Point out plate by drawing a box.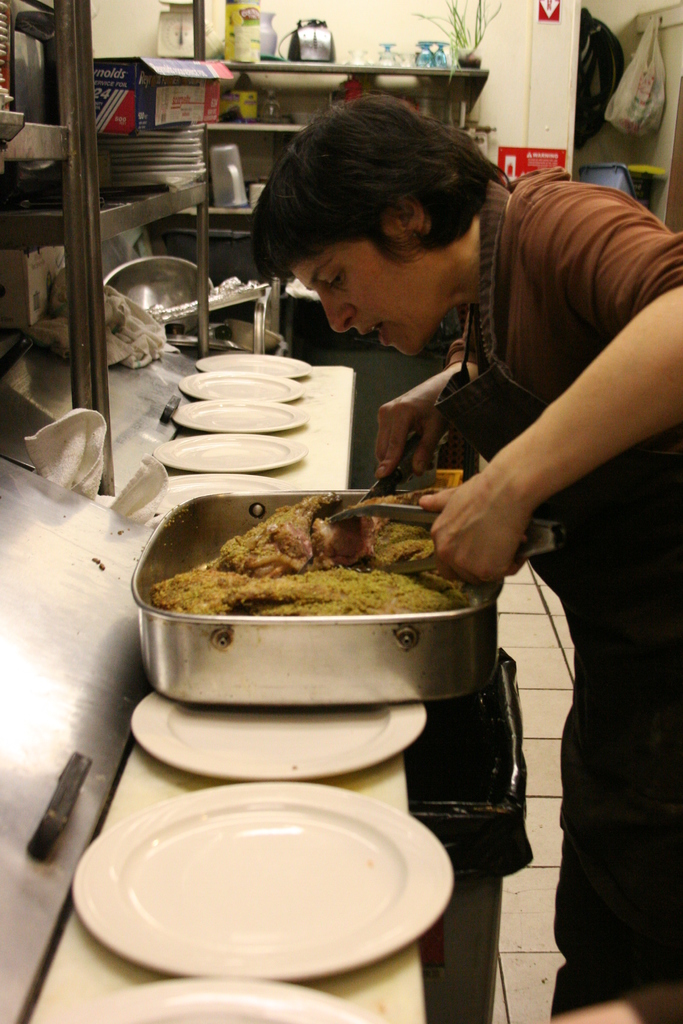
<bbox>122, 689, 429, 780</bbox>.
